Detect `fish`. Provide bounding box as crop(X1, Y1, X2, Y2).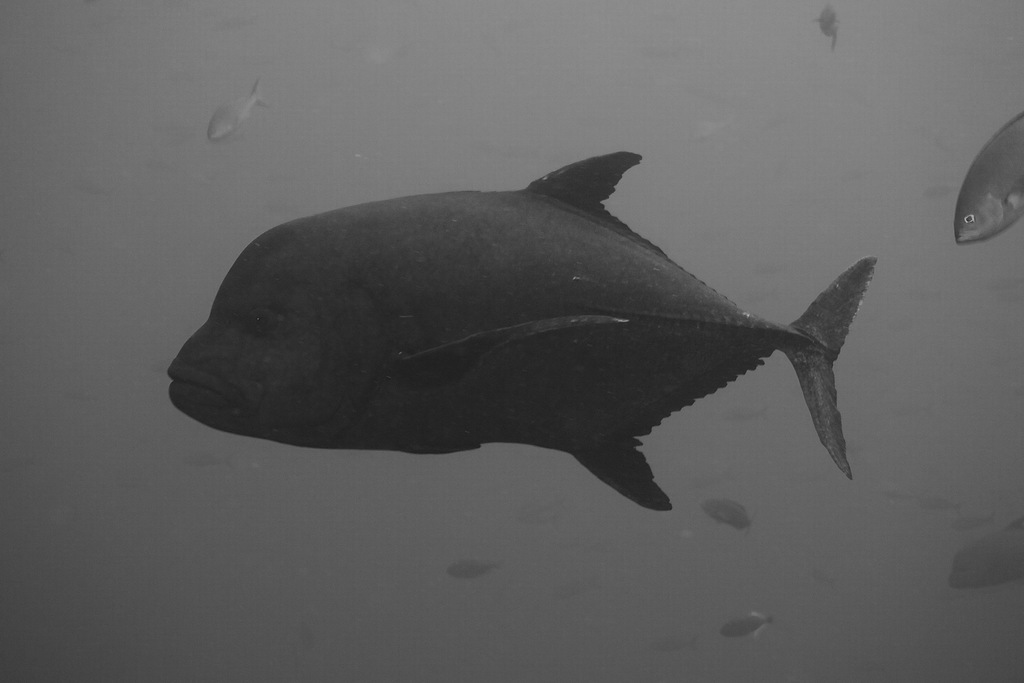
crop(136, 150, 918, 507).
